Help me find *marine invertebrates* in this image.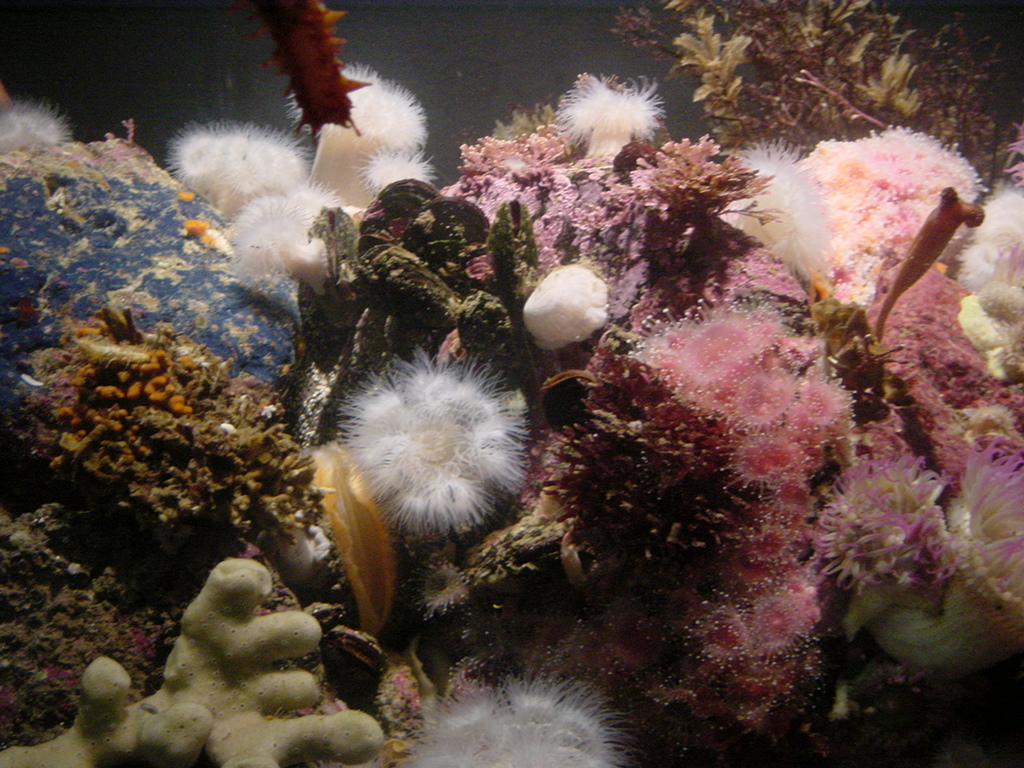
Found it: x1=318 y1=319 x2=540 y2=557.
